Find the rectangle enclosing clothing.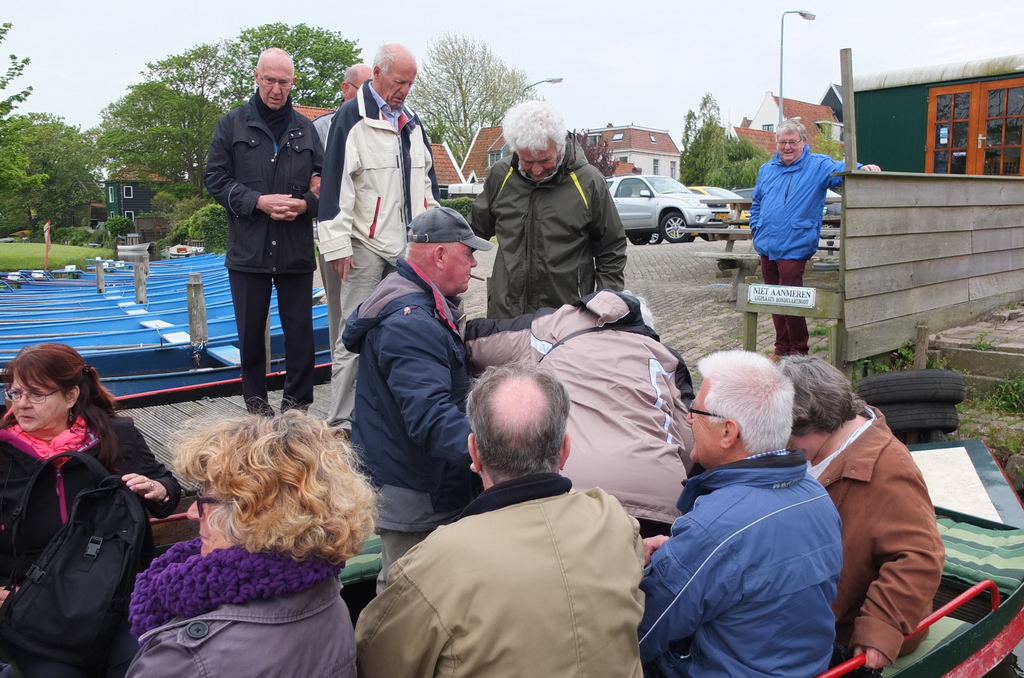
<region>351, 471, 644, 677</region>.
